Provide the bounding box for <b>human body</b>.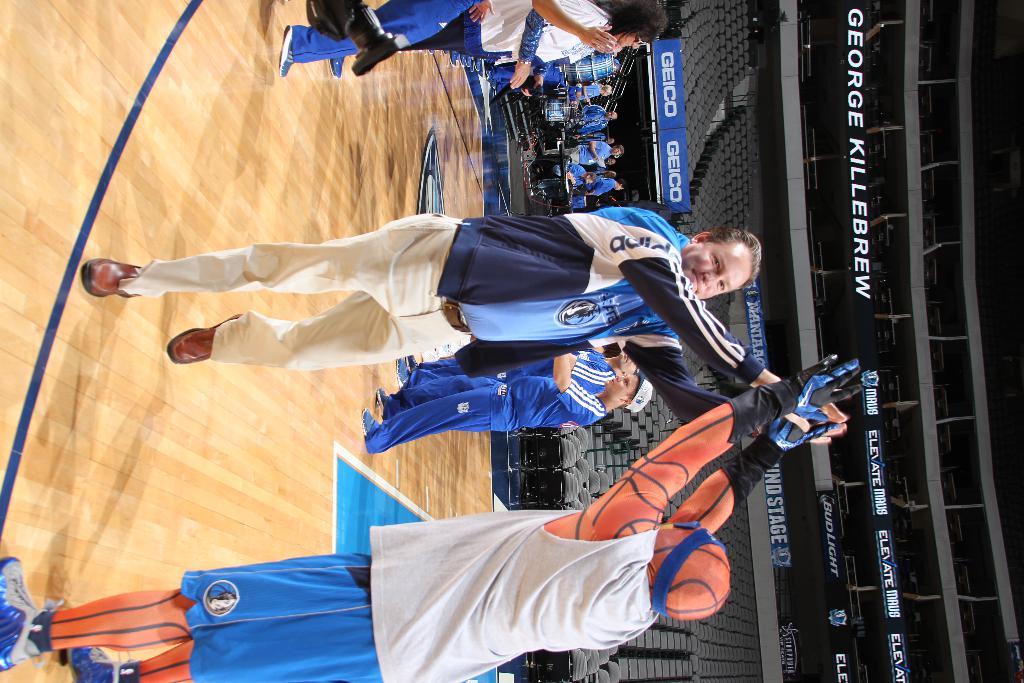
{"left": 3, "top": 354, "right": 862, "bottom": 682}.
